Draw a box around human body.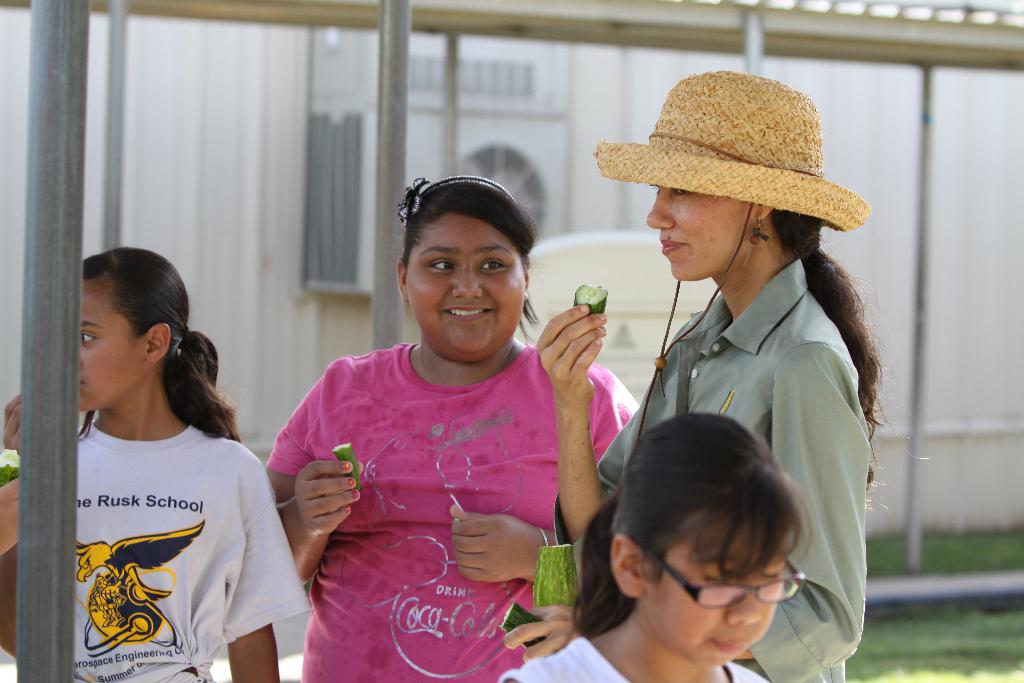
l=0, t=247, r=312, b=682.
